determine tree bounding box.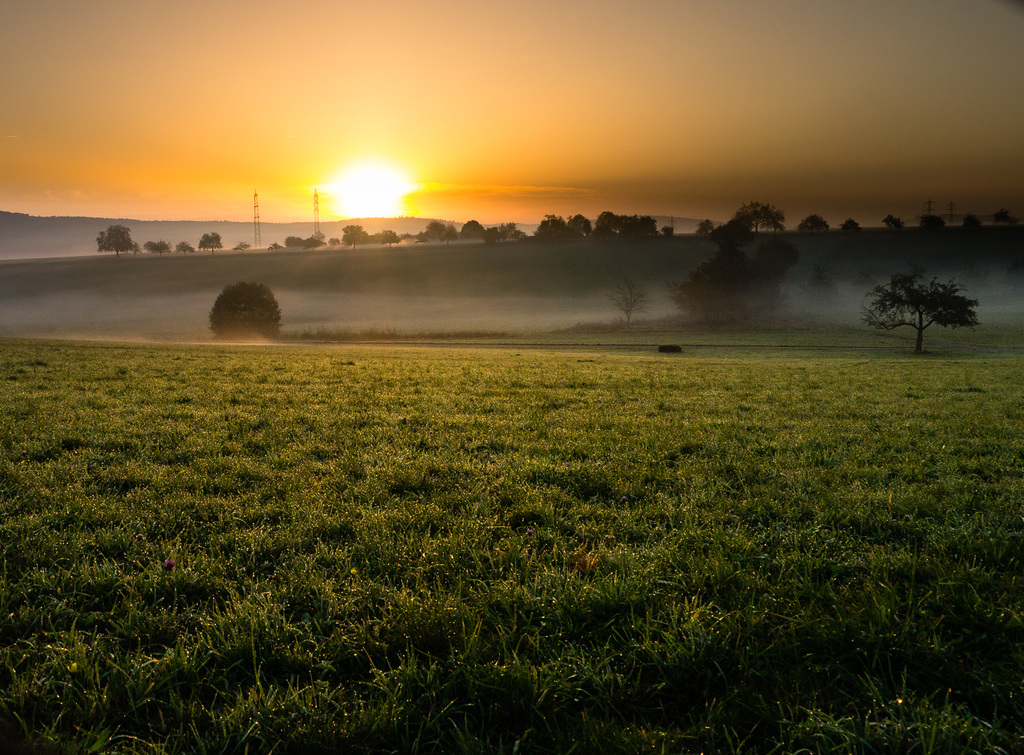
Determined: Rect(867, 259, 971, 353).
